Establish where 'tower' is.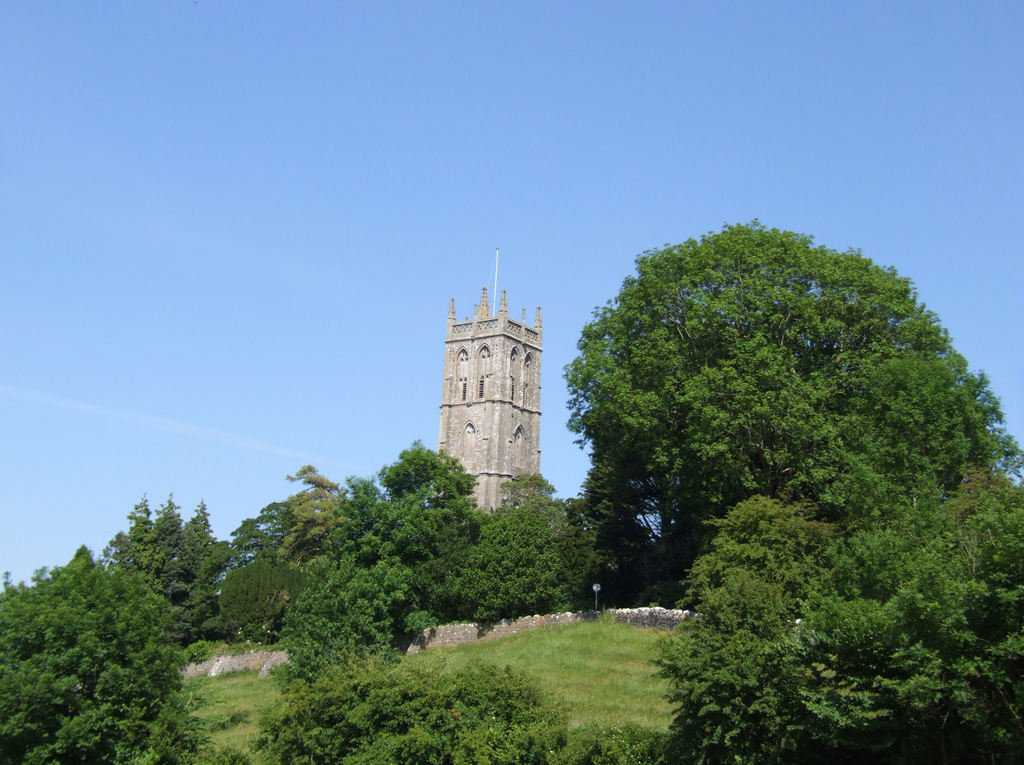
Established at 427,253,556,513.
